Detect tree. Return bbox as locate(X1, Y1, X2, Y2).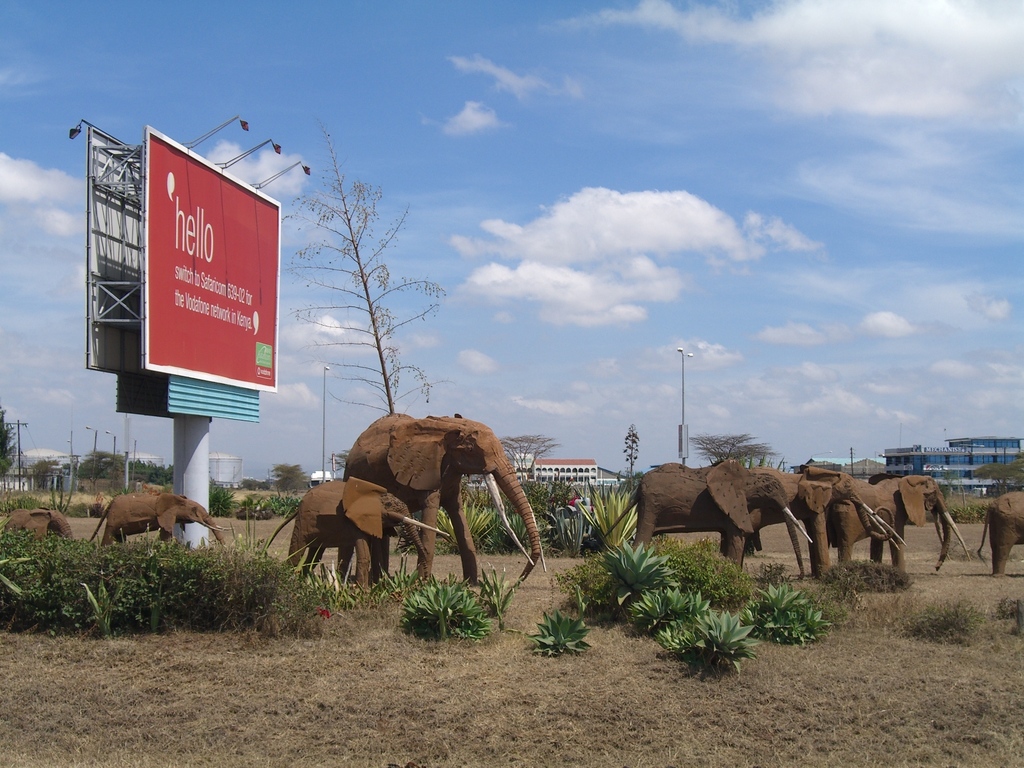
locate(327, 450, 351, 474).
